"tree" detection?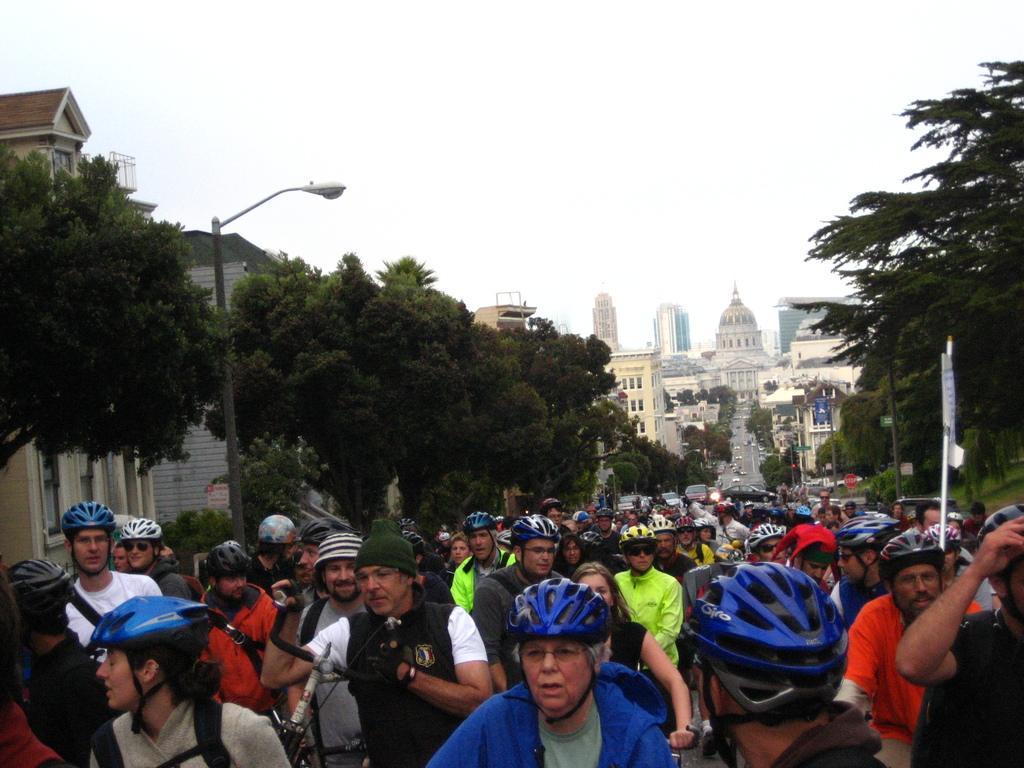
bbox=(684, 388, 761, 481)
